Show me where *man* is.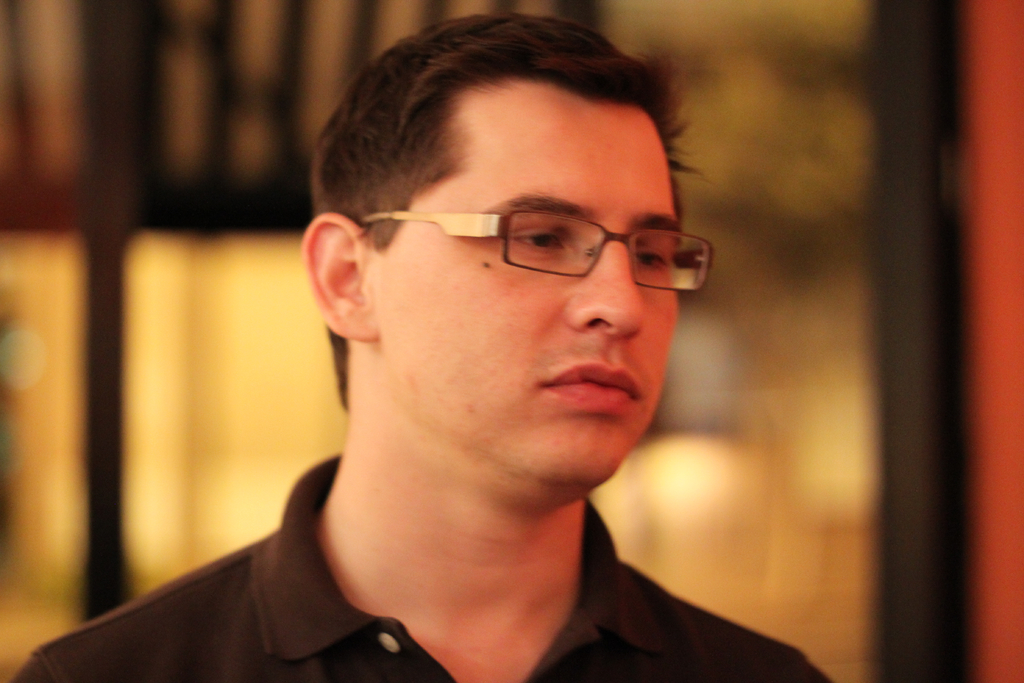
*man* is at (2, 12, 845, 682).
